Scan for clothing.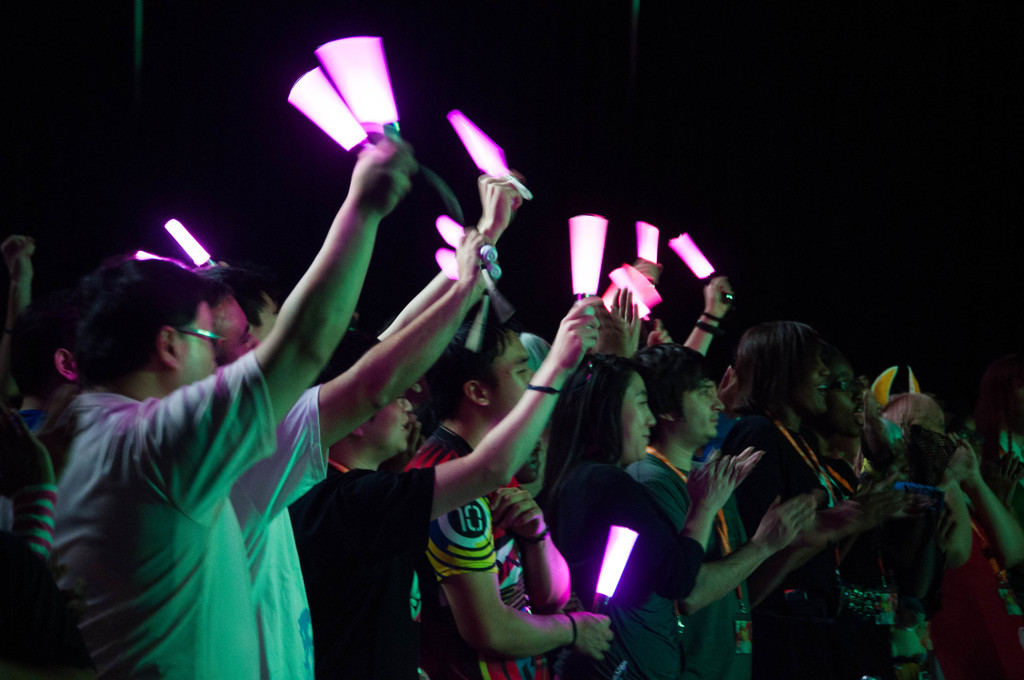
Scan result: Rect(724, 407, 848, 679).
